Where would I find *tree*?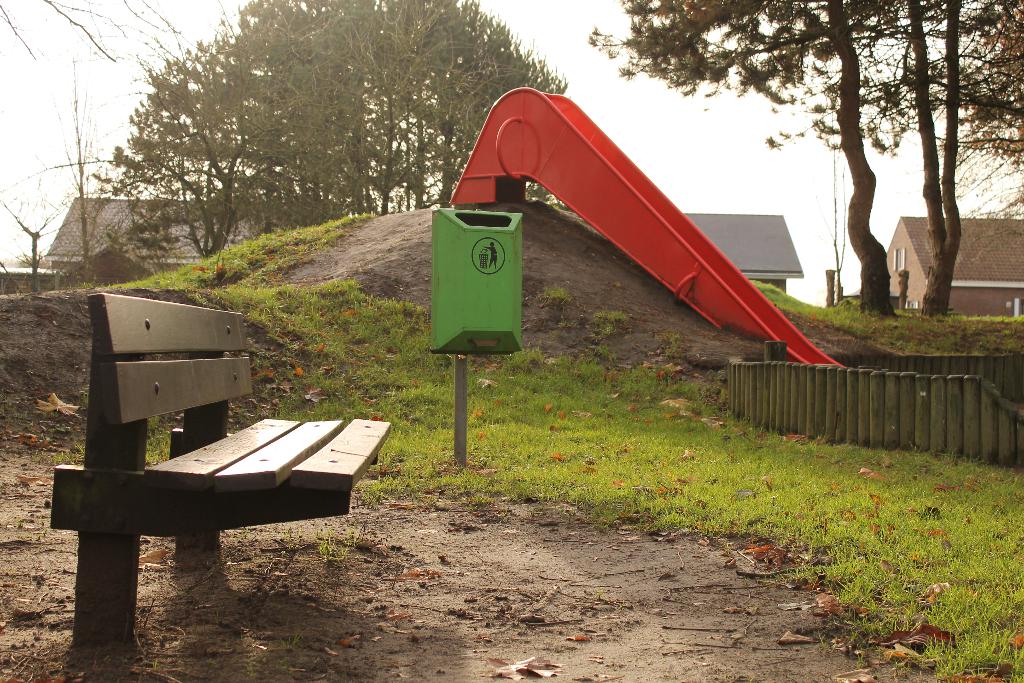
At 856/0/1023/318.
